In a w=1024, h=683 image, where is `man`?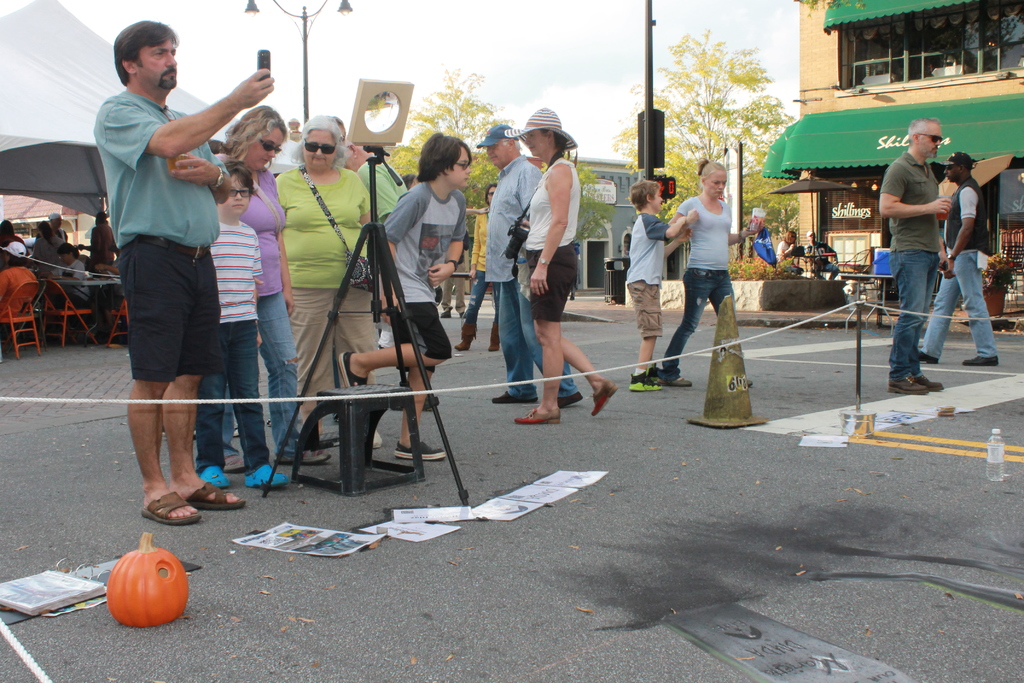
rect(803, 226, 840, 262).
